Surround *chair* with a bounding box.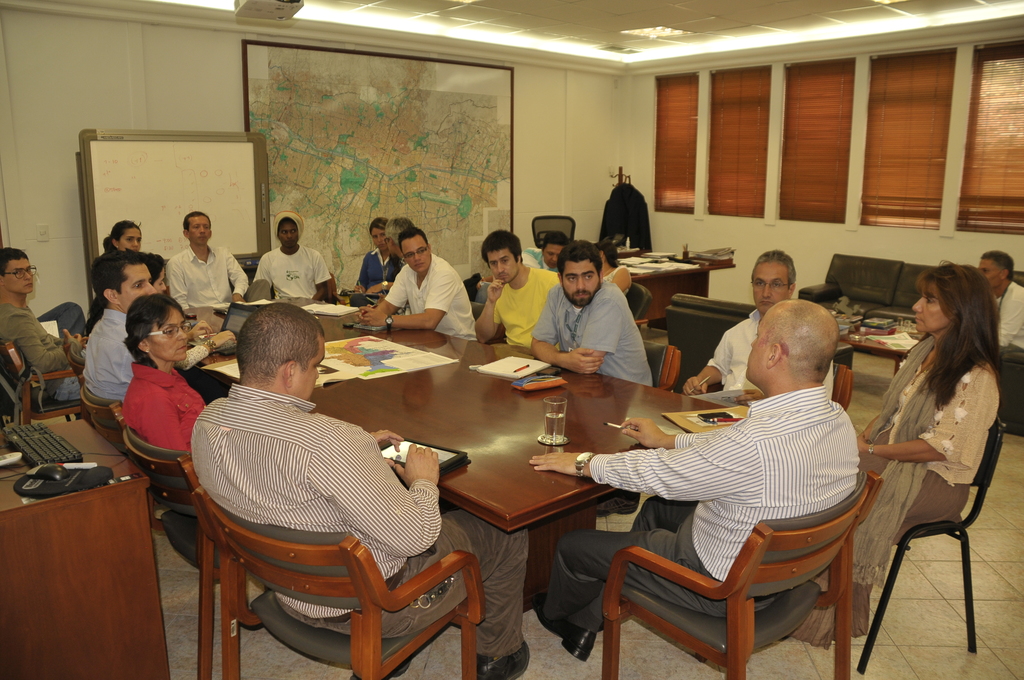
pyautogui.locateOnScreen(848, 409, 995, 665).
